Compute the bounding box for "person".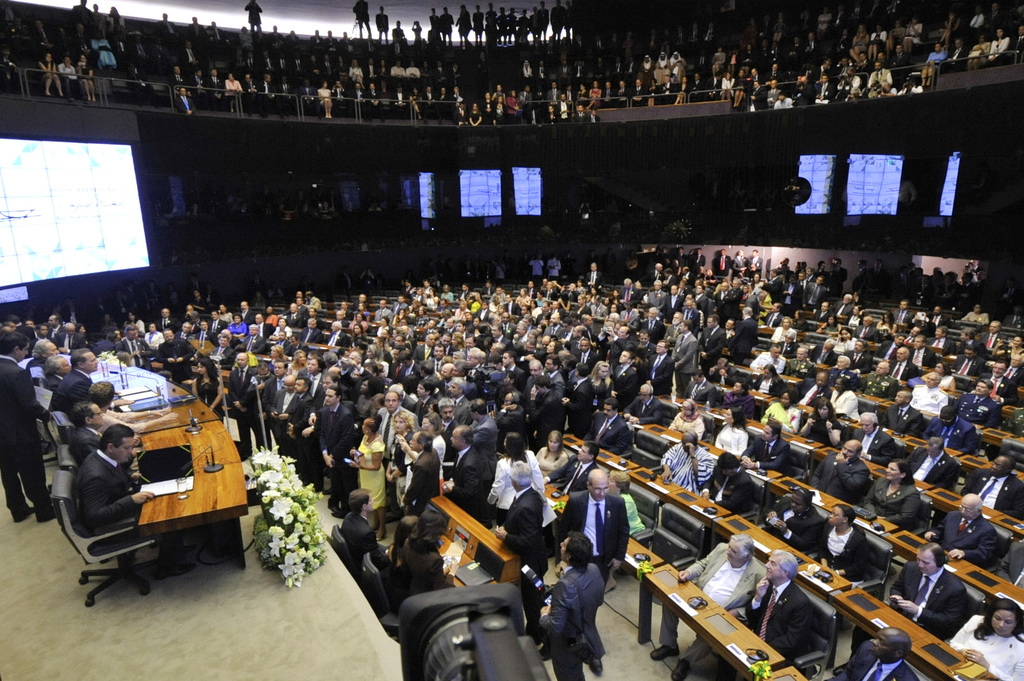
rect(735, 307, 758, 354).
